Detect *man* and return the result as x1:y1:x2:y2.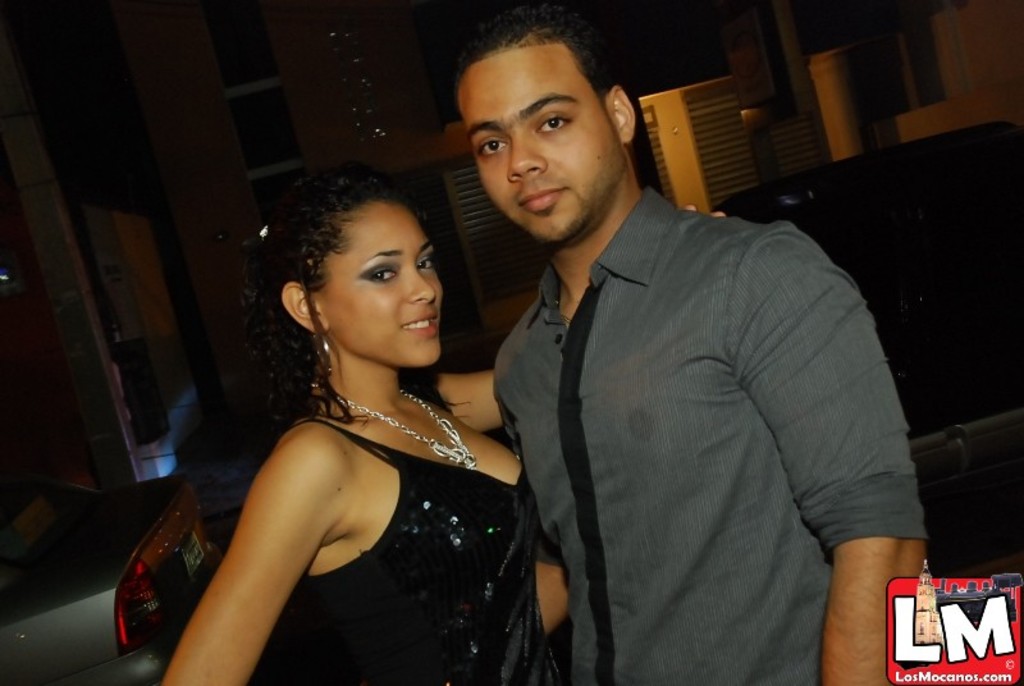
426:3:932:685.
